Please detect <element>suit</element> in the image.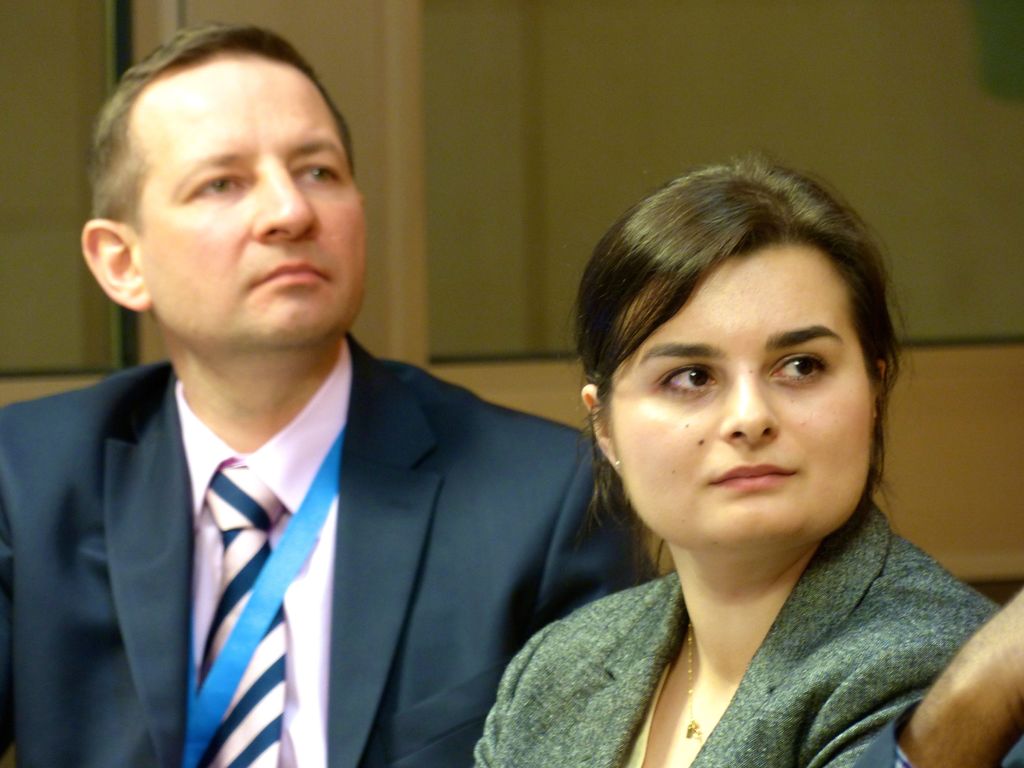
[left=37, top=109, right=661, bottom=767].
